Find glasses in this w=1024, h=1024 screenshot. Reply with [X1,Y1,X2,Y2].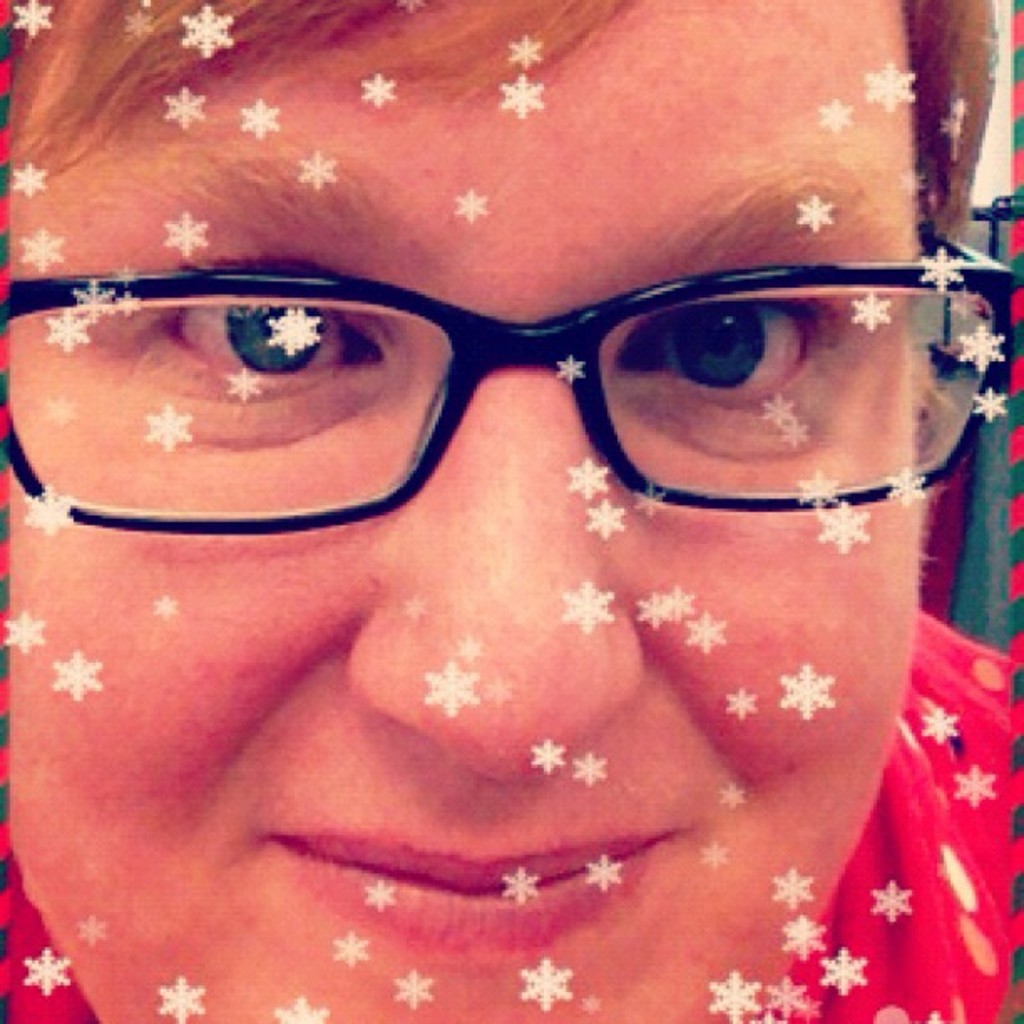
[0,264,1022,530].
